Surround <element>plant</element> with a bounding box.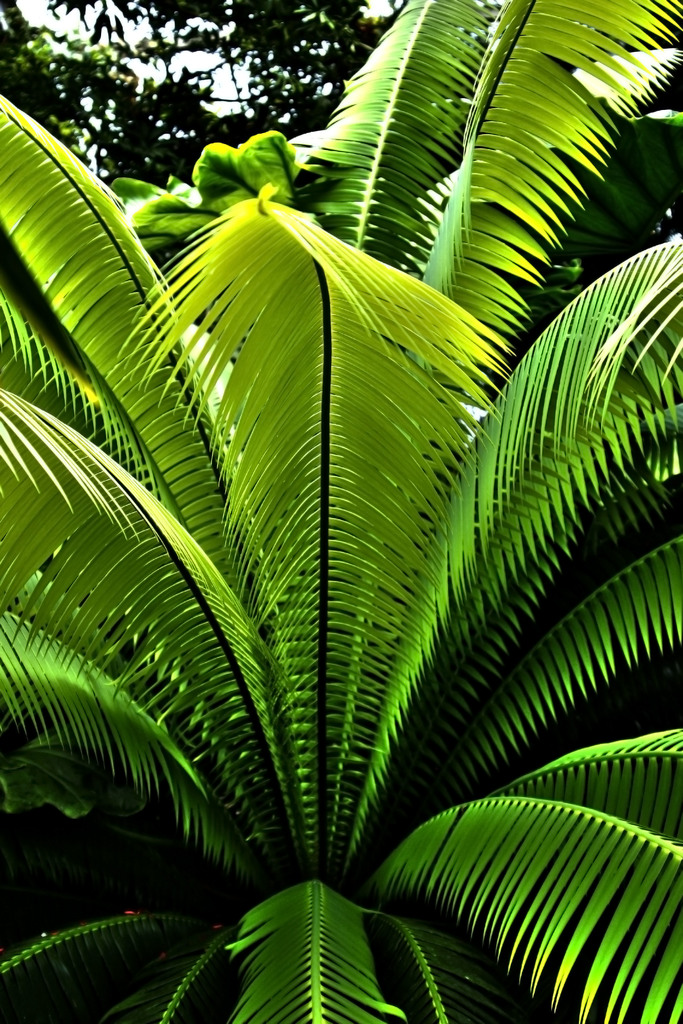
{"left": 0, "top": 0, "right": 682, "bottom": 1023}.
